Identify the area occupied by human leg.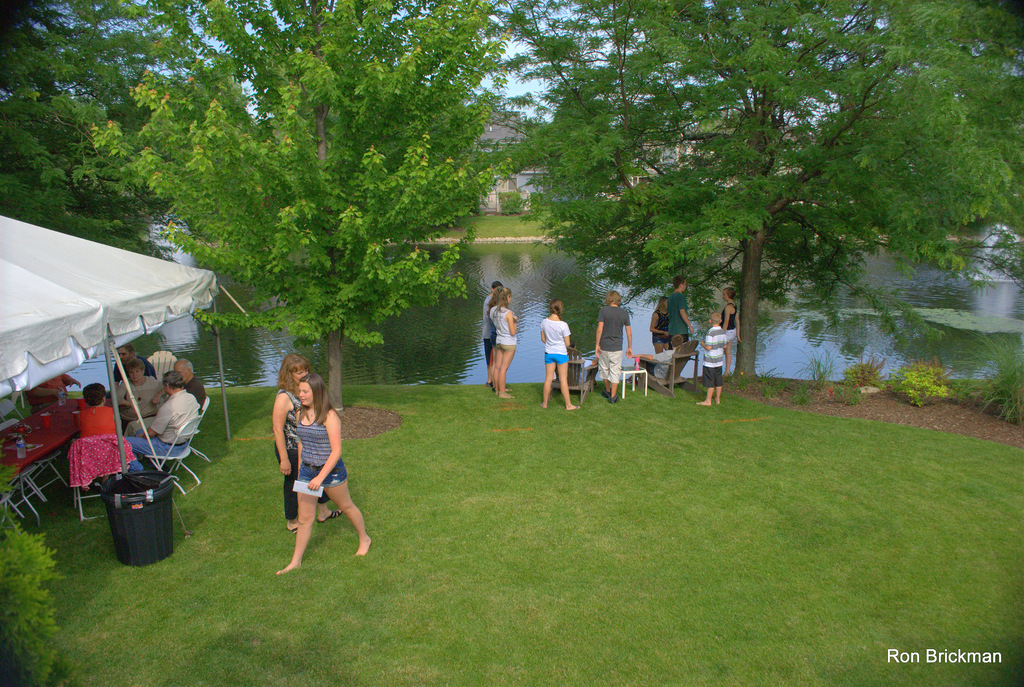
Area: bbox(603, 352, 621, 400).
